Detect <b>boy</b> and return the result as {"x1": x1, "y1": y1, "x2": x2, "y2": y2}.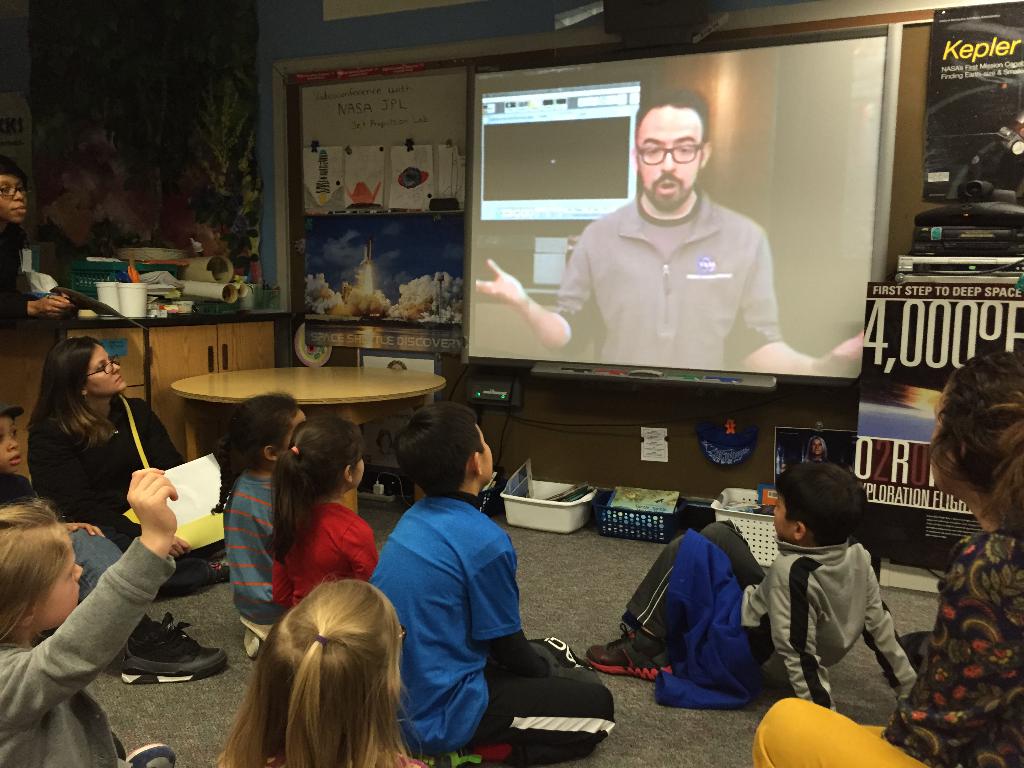
{"x1": 0, "y1": 402, "x2": 228, "y2": 682}.
